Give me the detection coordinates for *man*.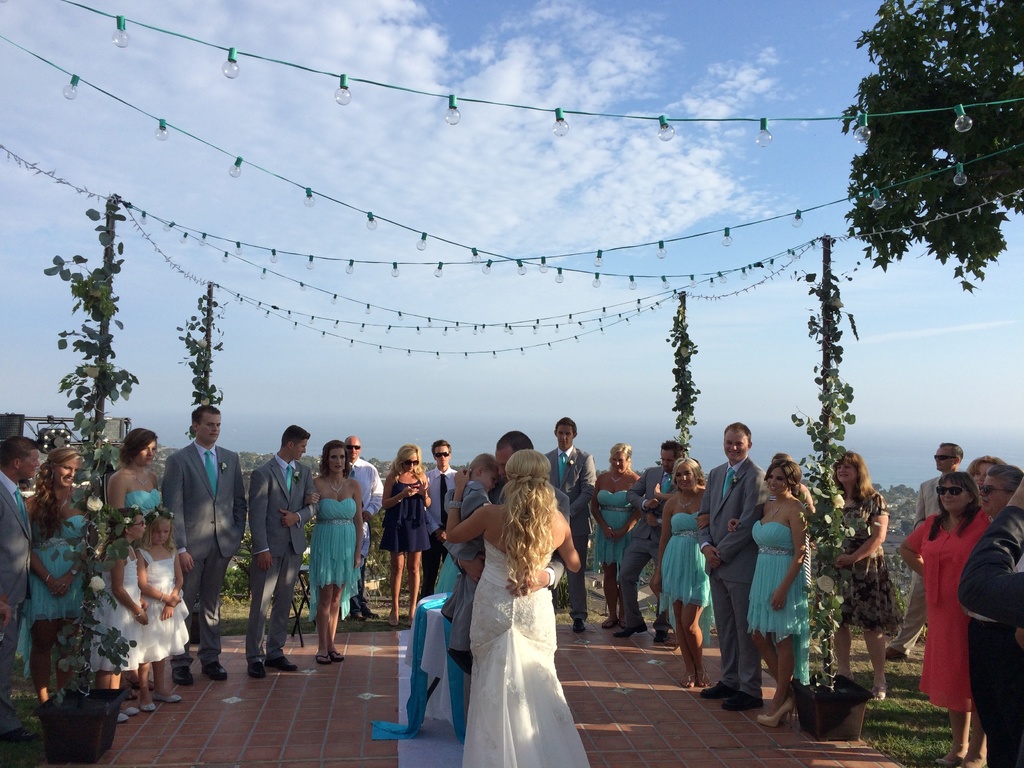
bbox=(883, 438, 959, 659).
